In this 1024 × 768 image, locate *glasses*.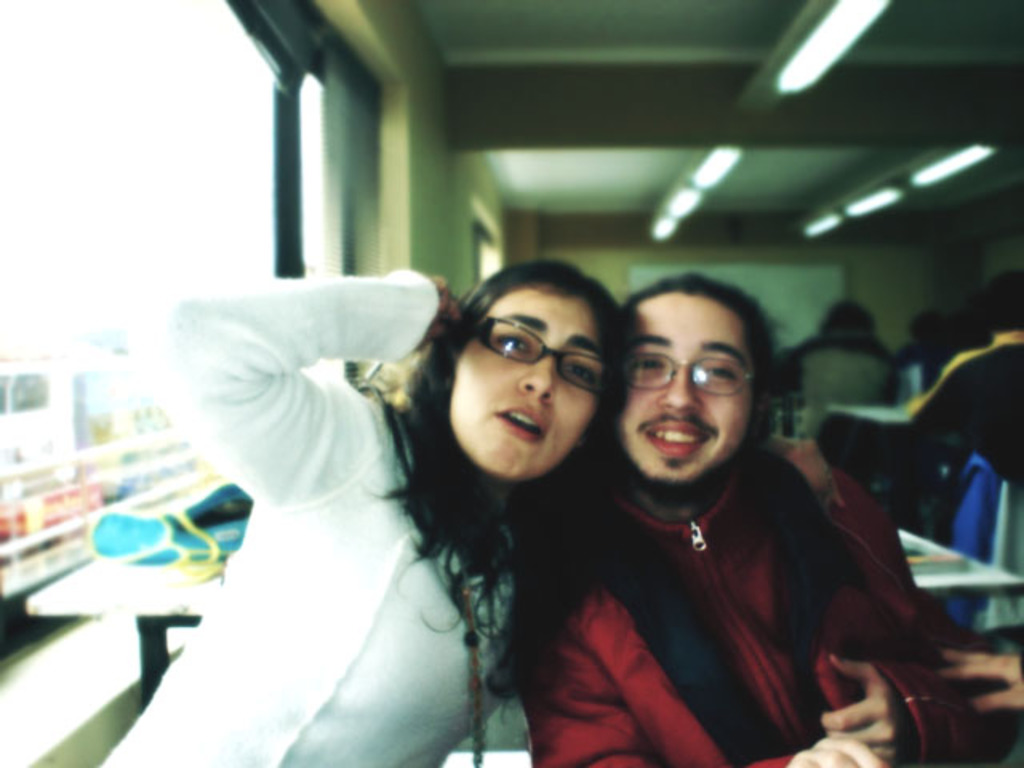
Bounding box: {"x1": 469, "y1": 312, "x2": 616, "y2": 395}.
